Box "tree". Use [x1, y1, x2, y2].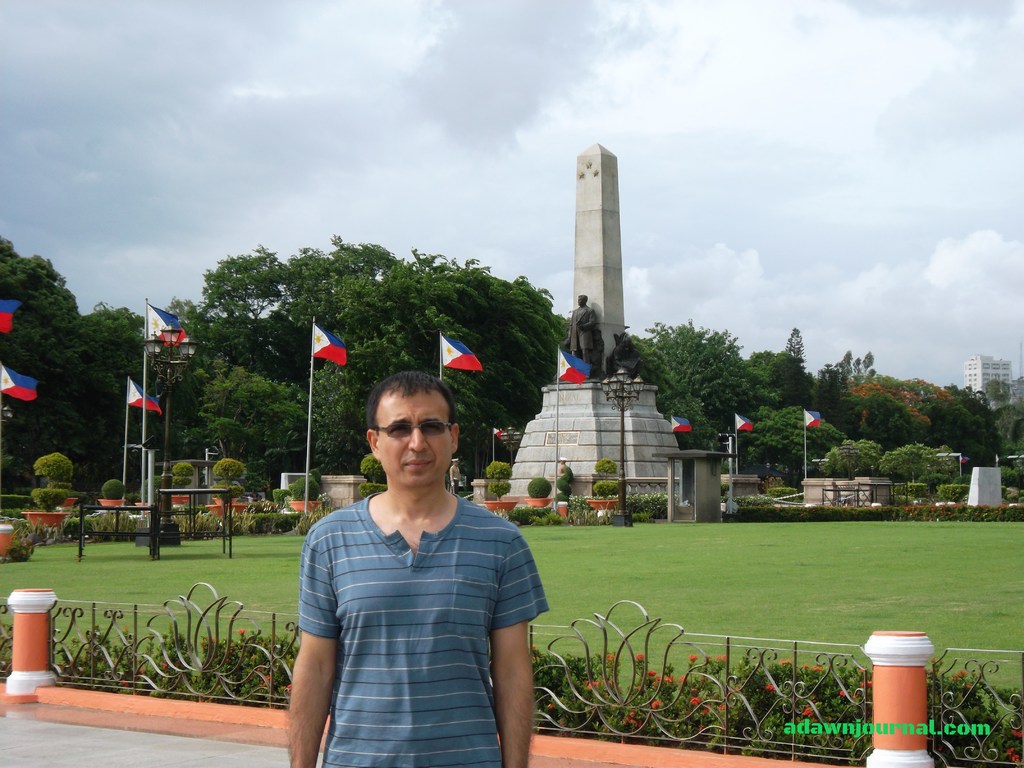
[0, 236, 161, 501].
